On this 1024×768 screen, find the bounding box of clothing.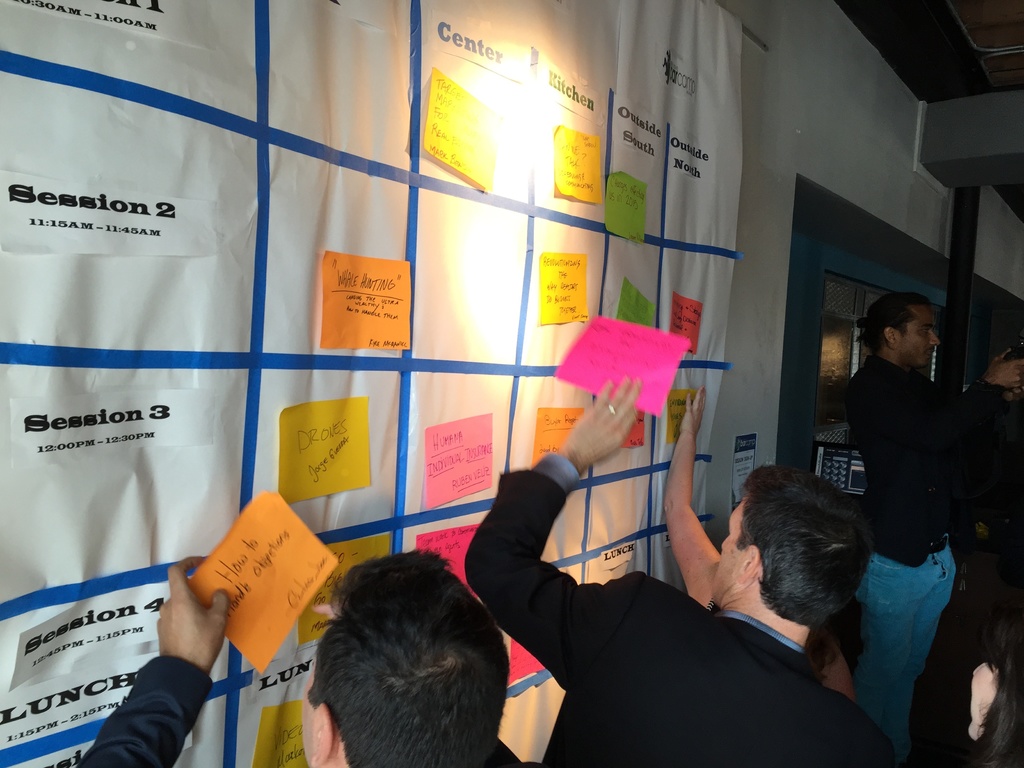
Bounding box: <box>79,647,214,767</box>.
